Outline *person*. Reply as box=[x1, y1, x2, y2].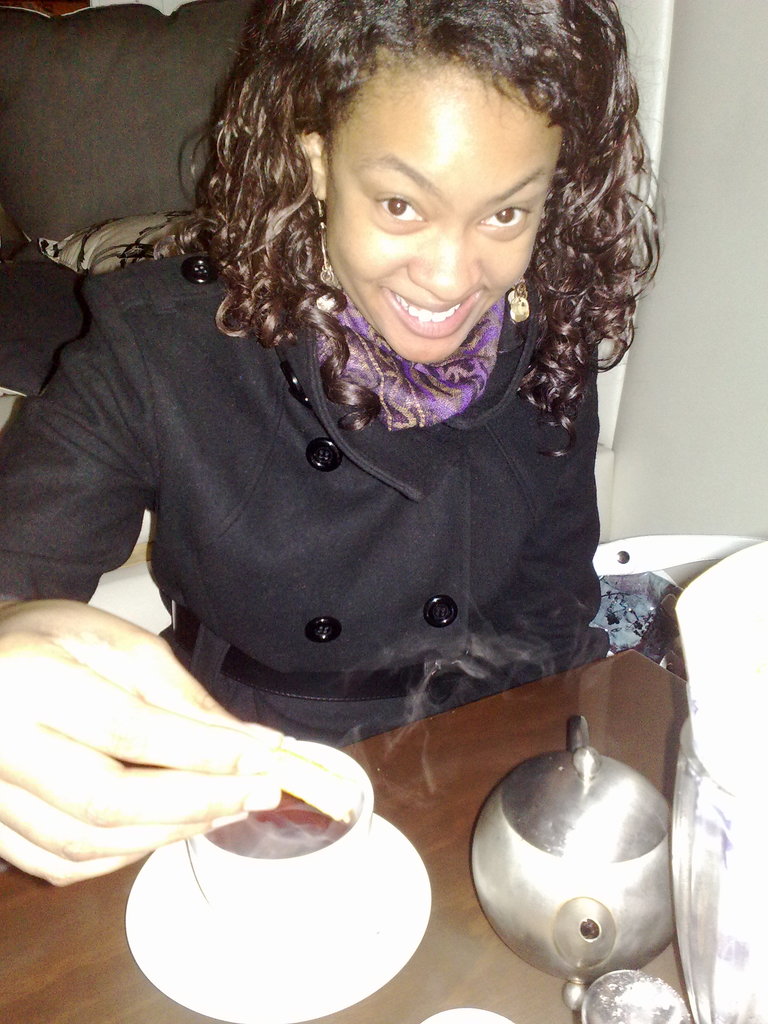
box=[7, 15, 695, 856].
